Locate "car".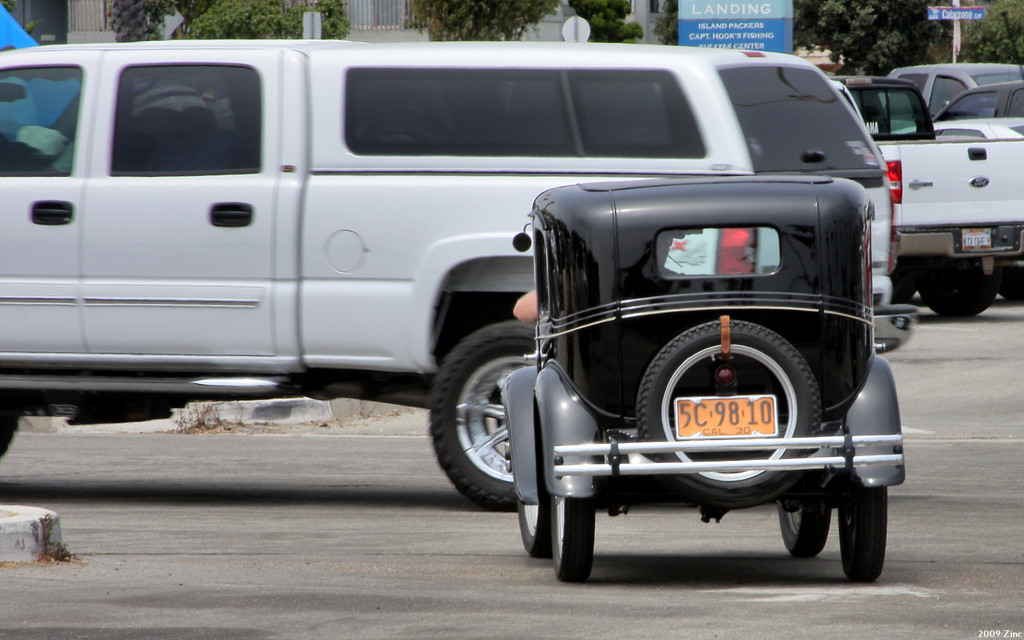
Bounding box: detection(0, 38, 920, 511).
